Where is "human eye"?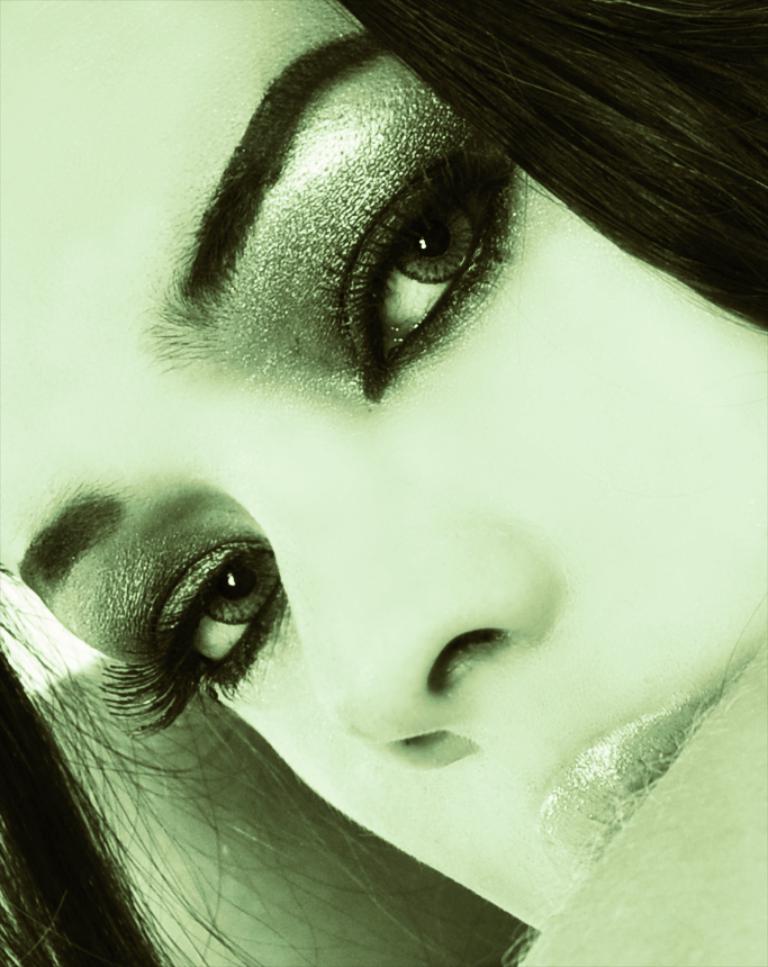
[66,535,287,753].
